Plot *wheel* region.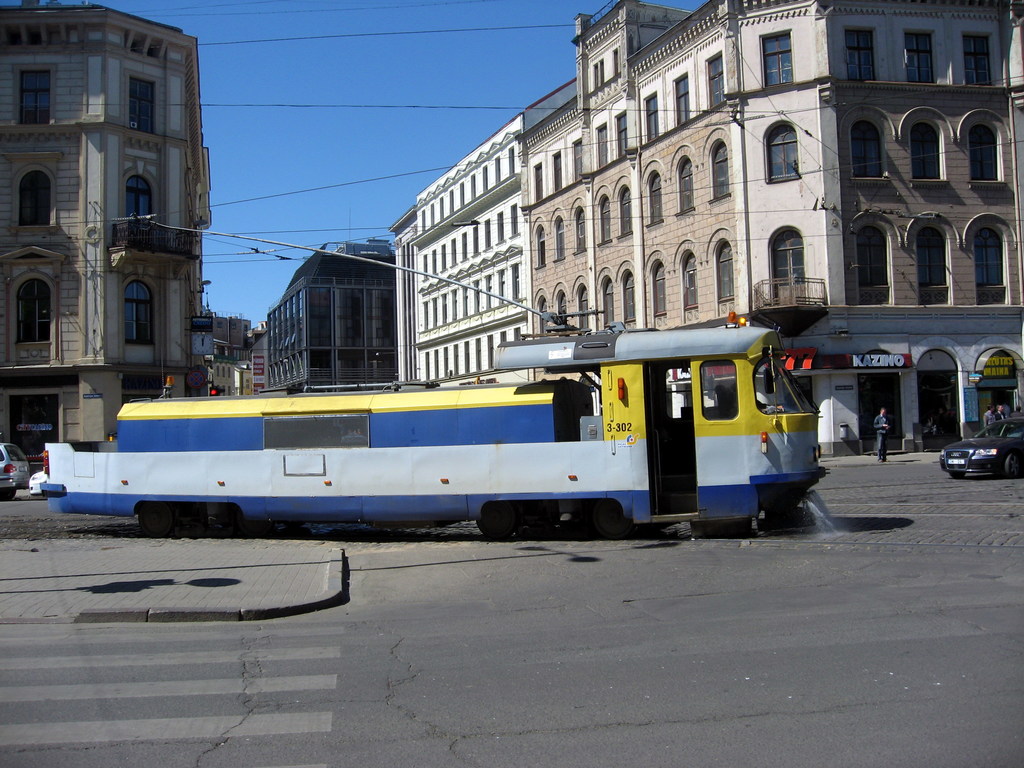
Plotted at Rect(1008, 452, 1023, 477).
